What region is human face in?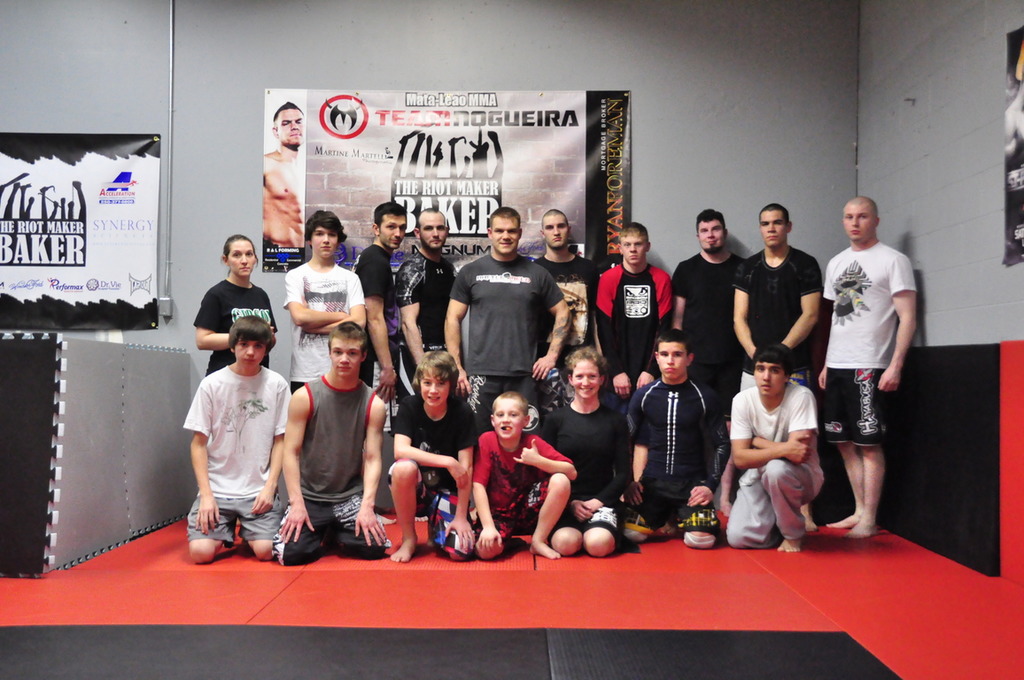
<region>310, 223, 338, 256</region>.
